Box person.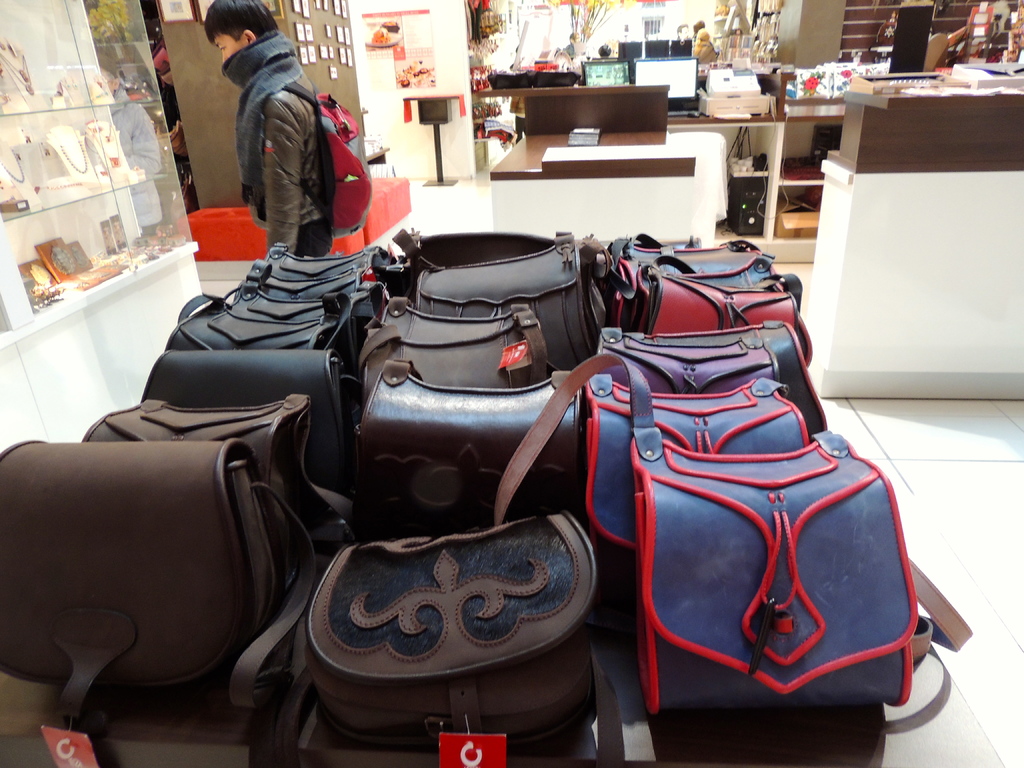
(x1=214, y1=20, x2=354, y2=277).
